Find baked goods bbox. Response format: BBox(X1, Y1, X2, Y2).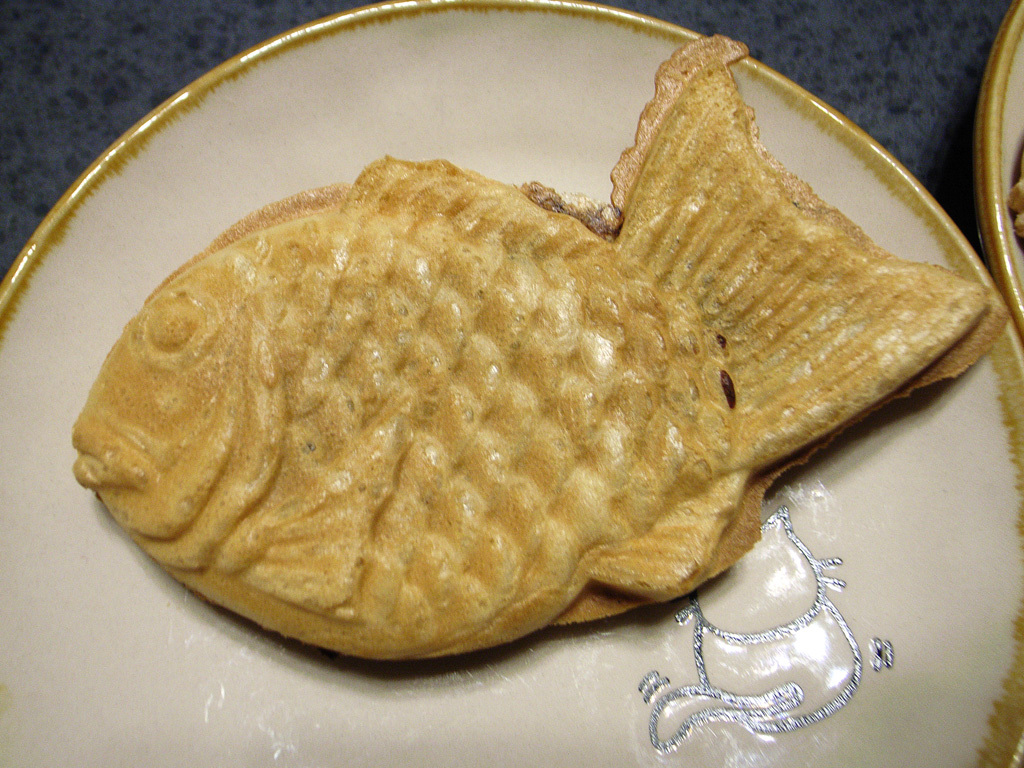
BBox(70, 25, 1013, 672).
